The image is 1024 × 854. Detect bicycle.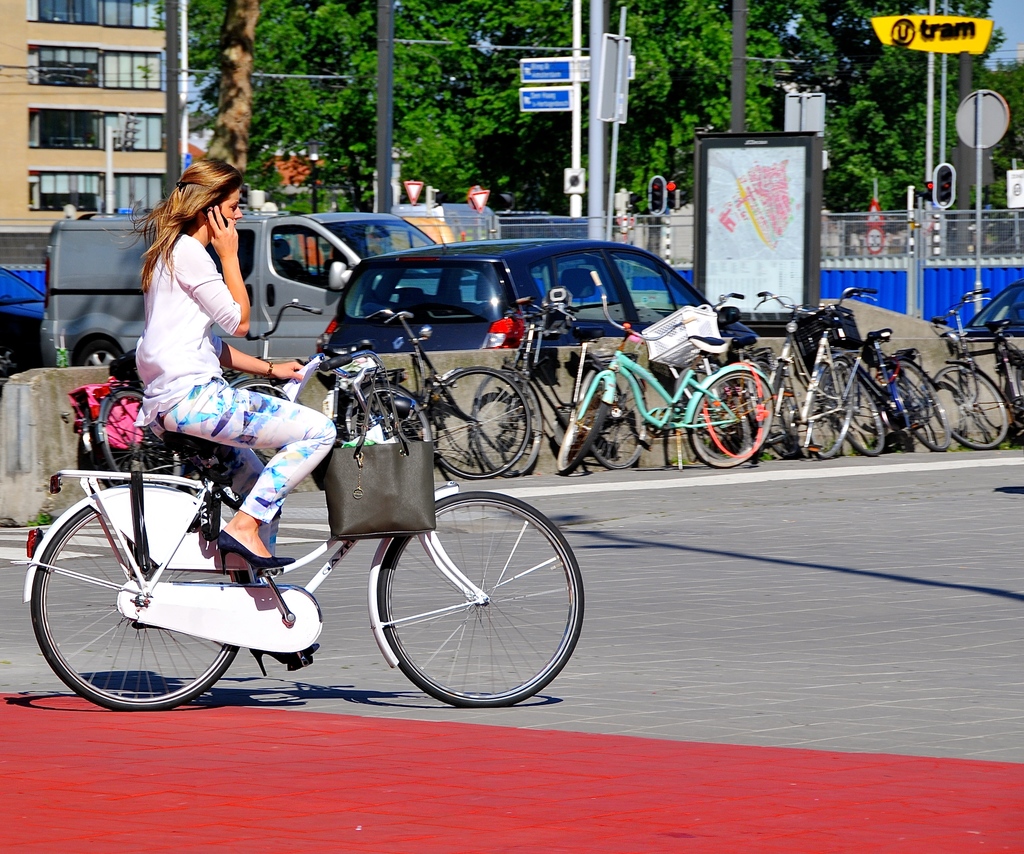
Detection: (x1=768, y1=287, x2=858, y2=497).
